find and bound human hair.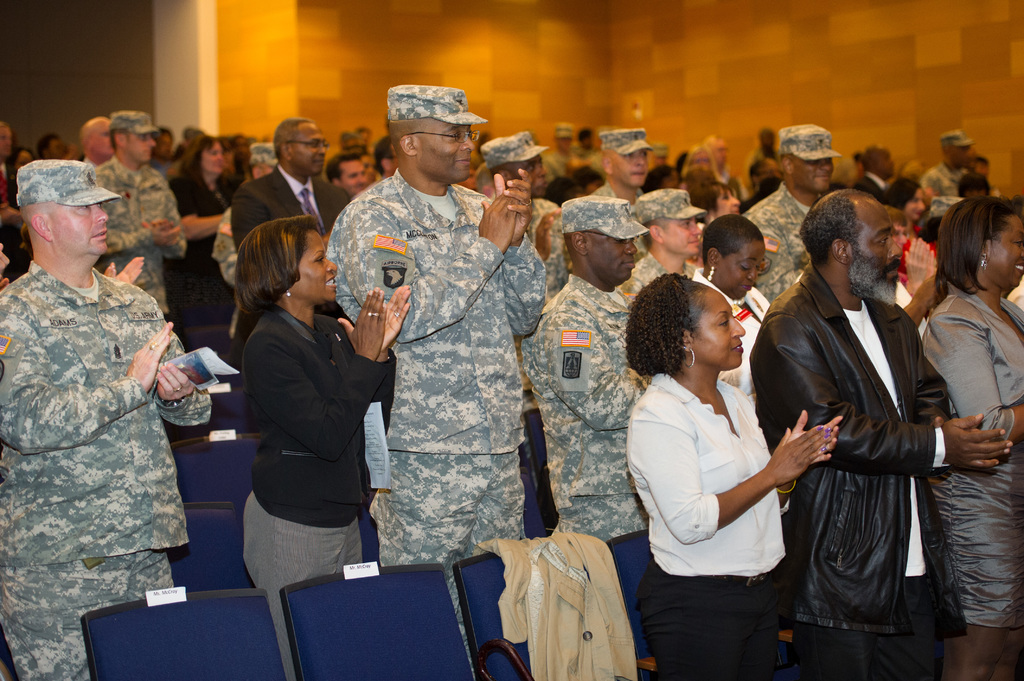
Bound: {"x1": 701, "y1": 209, "x2": 764, "y2": 262}.
